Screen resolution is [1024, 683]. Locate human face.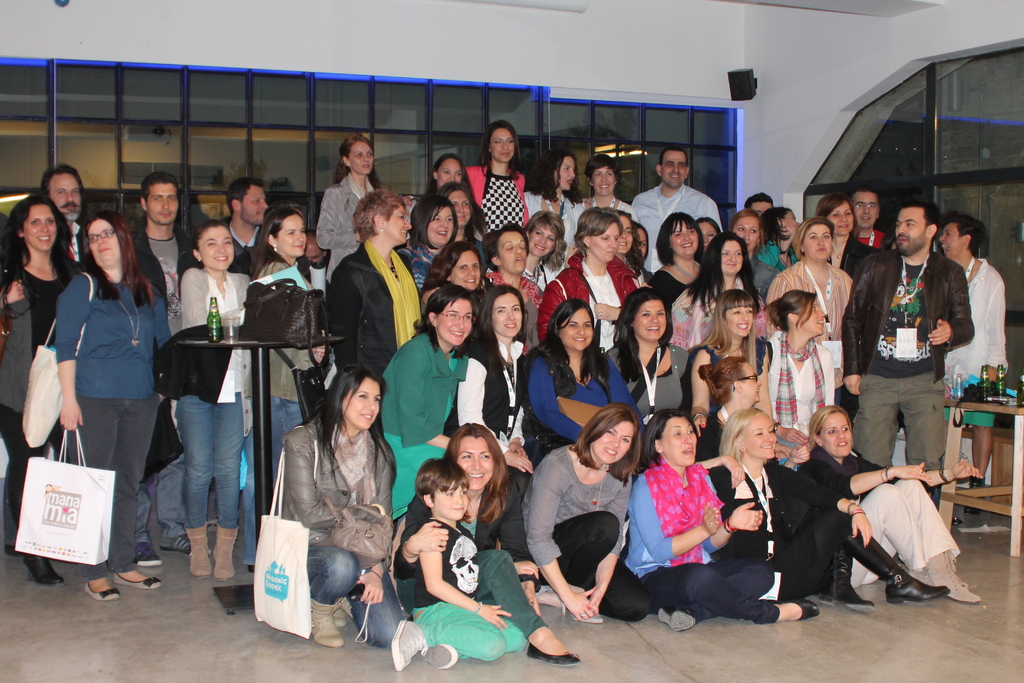
region(798, 297, 826, 331).
